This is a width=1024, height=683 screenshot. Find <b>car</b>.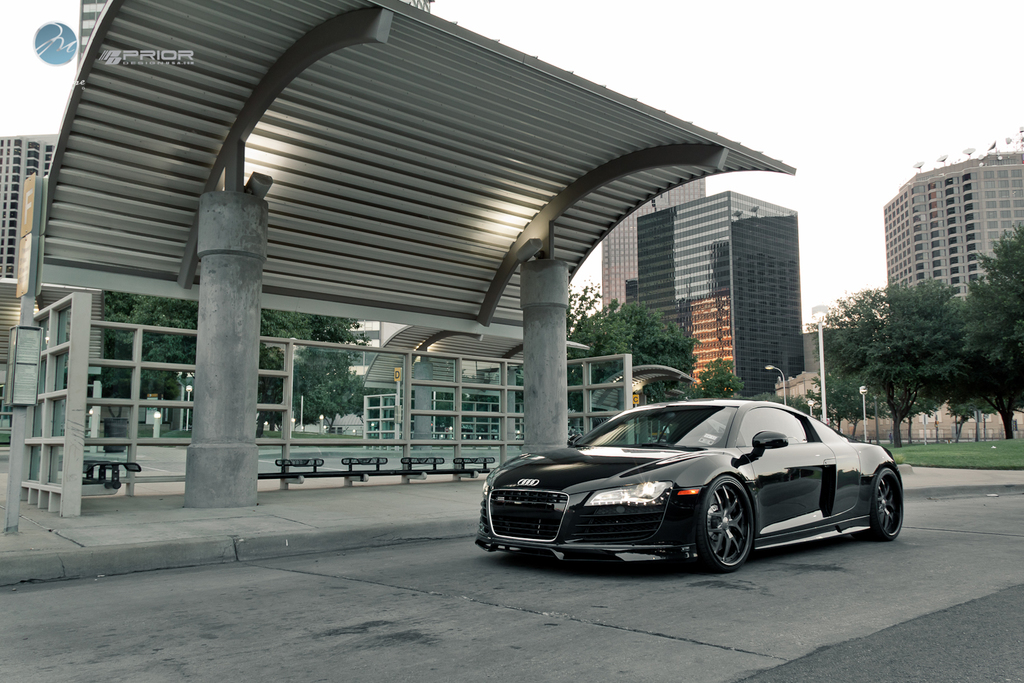
Bounding box: x1=481, y1=387, x2=907, y2=576.
